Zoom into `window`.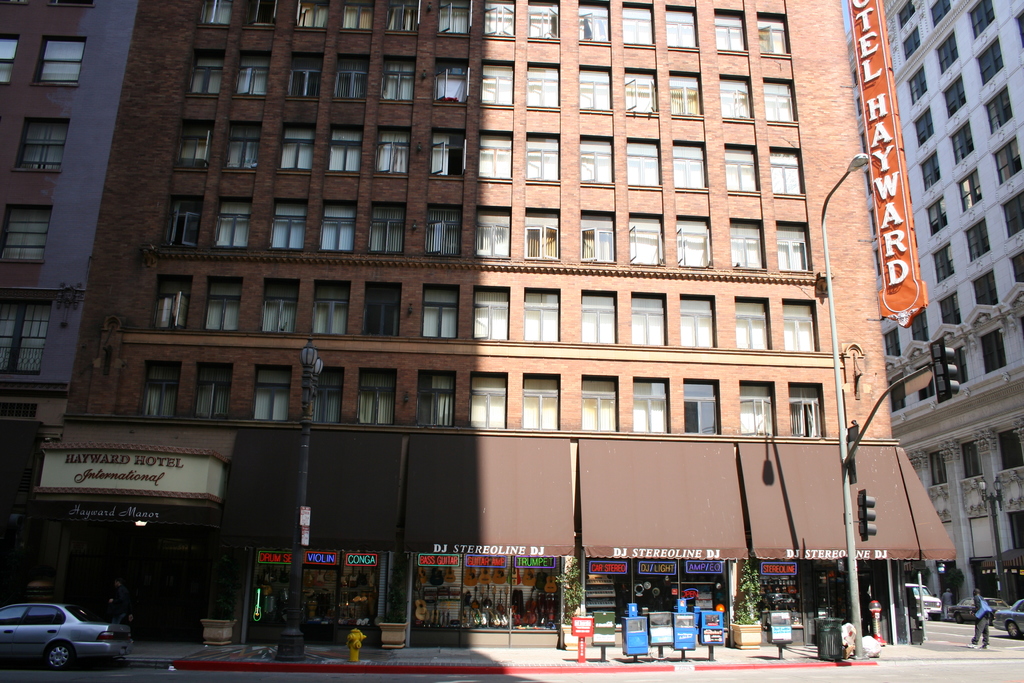
Zoom target: {"left": 717, "top": 12, "right": 748, "bottom": 52}.
